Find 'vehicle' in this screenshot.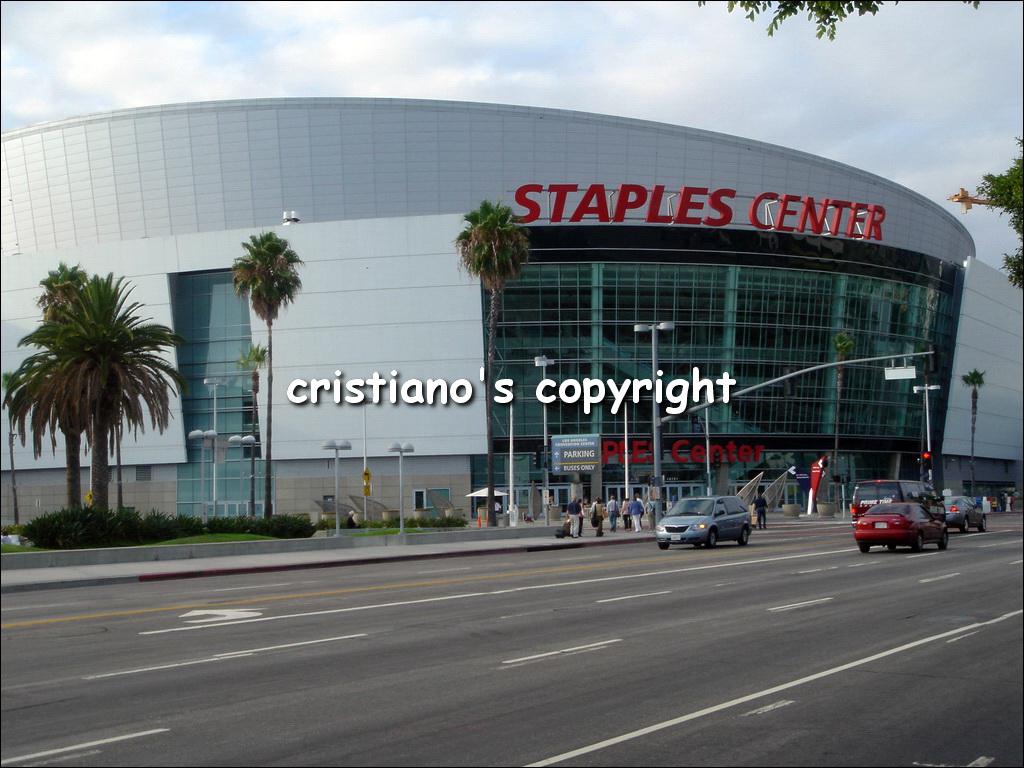
The bounding box for 'vehicle' is bbox(655, 494, 750, 553).
